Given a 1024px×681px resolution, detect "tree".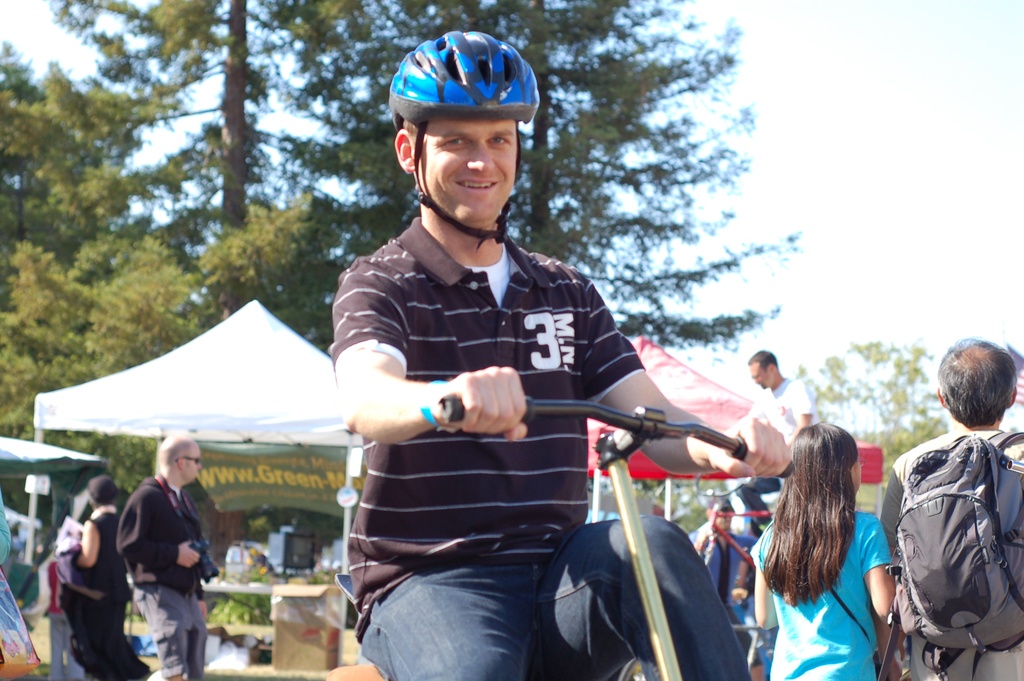
Rect(49, 0, 806, 357).
